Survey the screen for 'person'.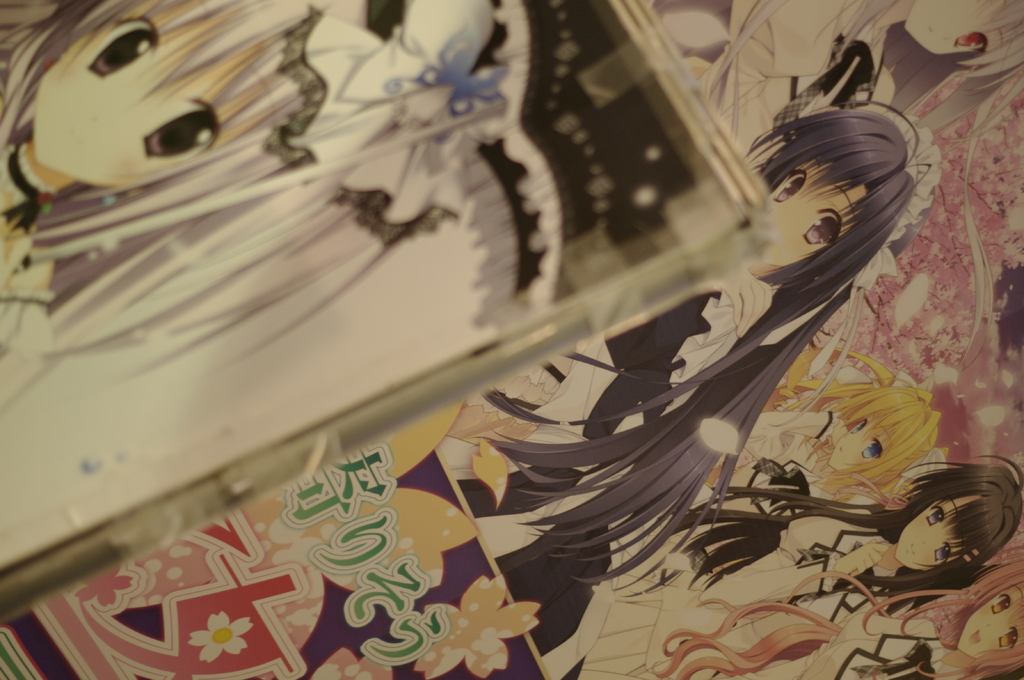
Survey found: (left=696, top=340, right=946, bottom=505).
